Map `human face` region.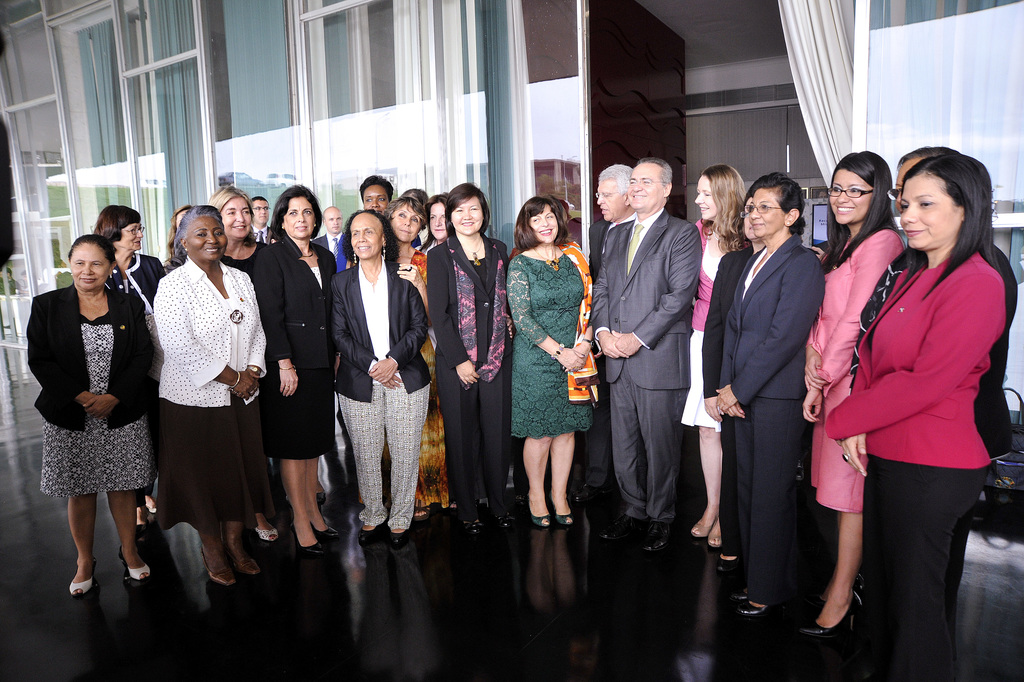
Mapped to left=899, top=175, right=957, bottom=248.
